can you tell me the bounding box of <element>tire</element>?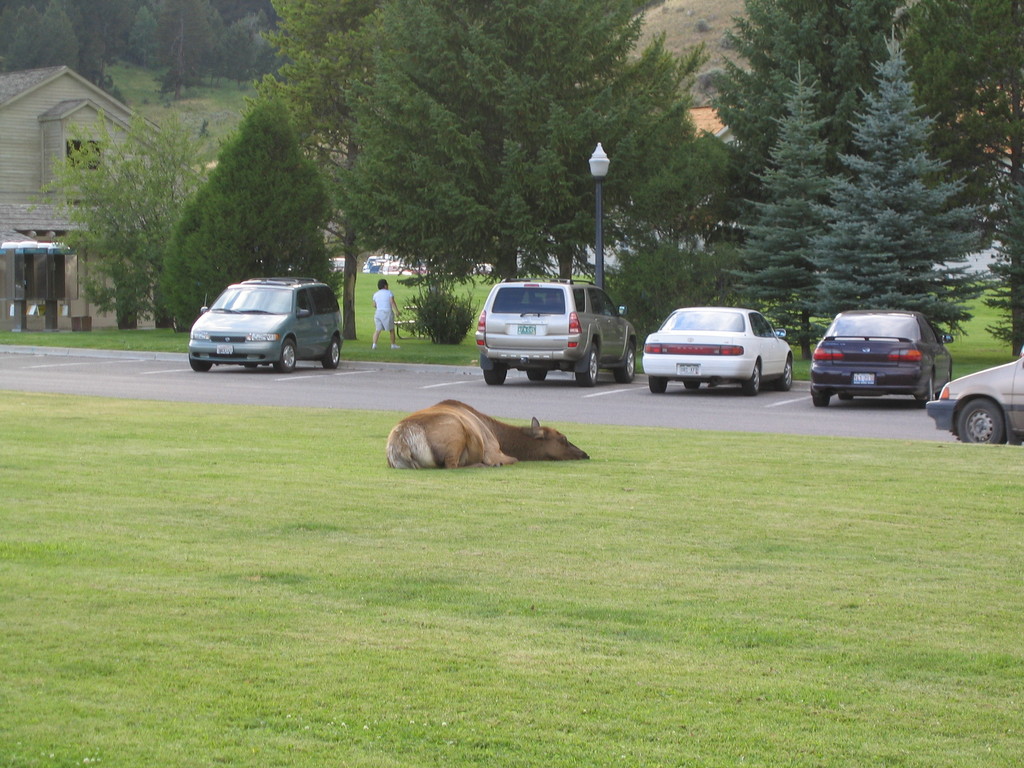
528/368/547/381.
